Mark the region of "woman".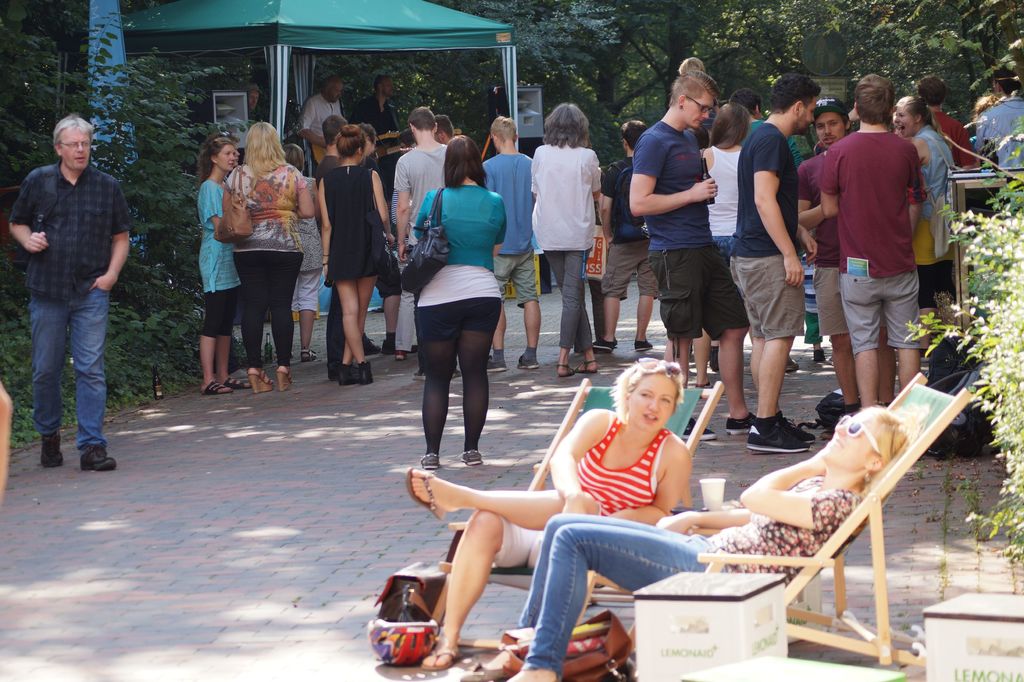
Region: <bbox>460, 403, 908, 681</bbox>.
